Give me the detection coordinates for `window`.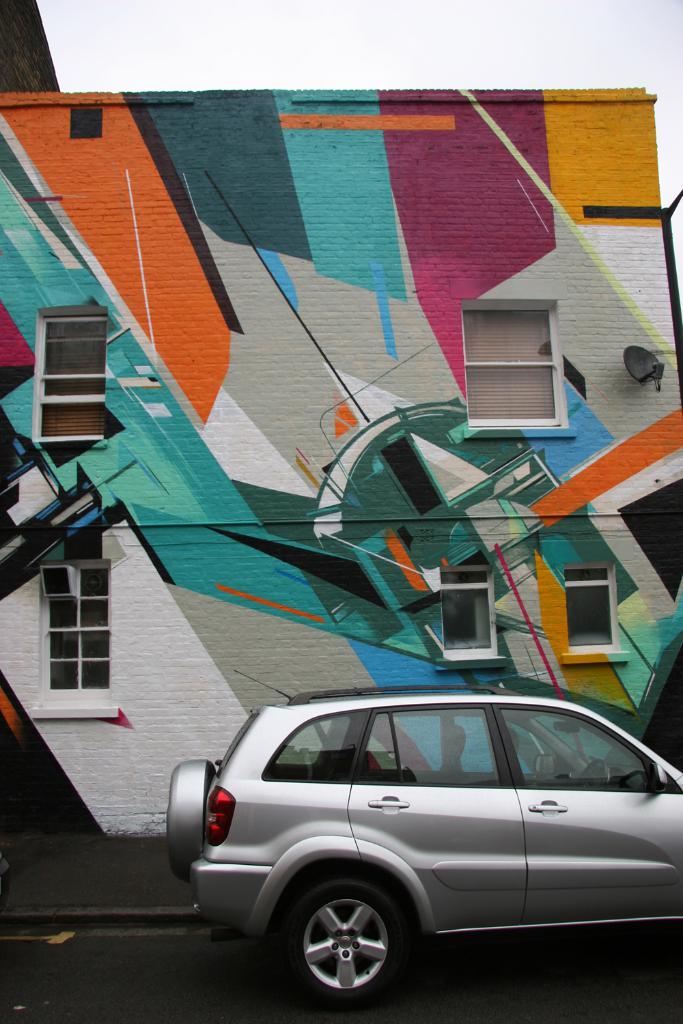
rect(351, 705, 509, 789).
